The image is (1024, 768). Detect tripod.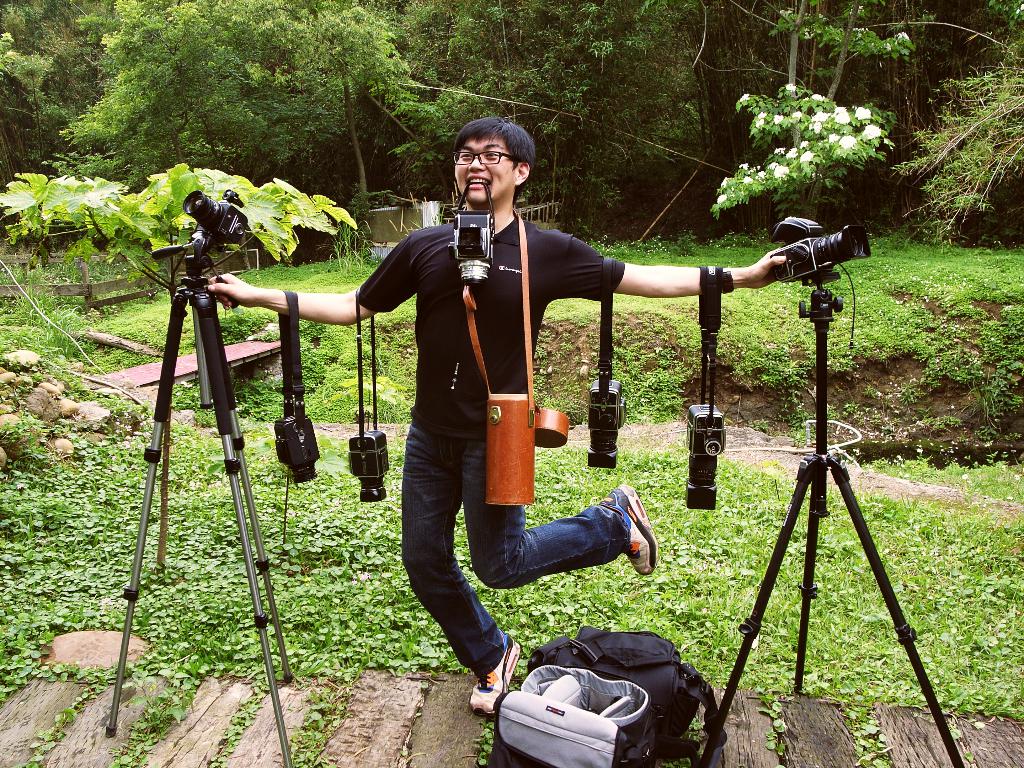
Detection: rect(105, 276, 298, 767).
